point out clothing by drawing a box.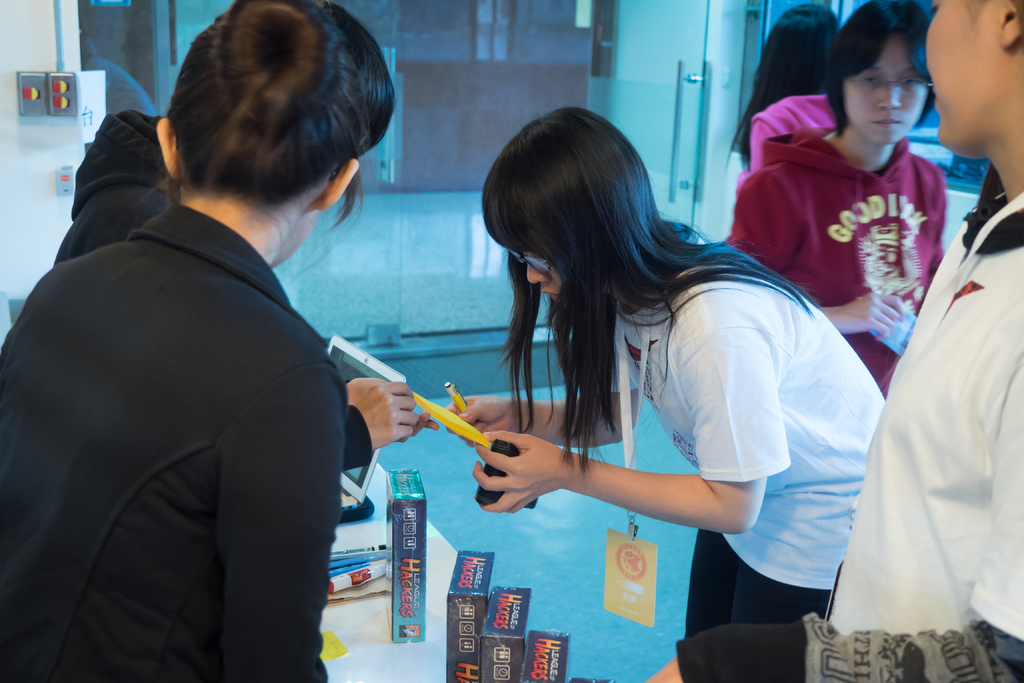
rect(724, 126, 945, 397).
